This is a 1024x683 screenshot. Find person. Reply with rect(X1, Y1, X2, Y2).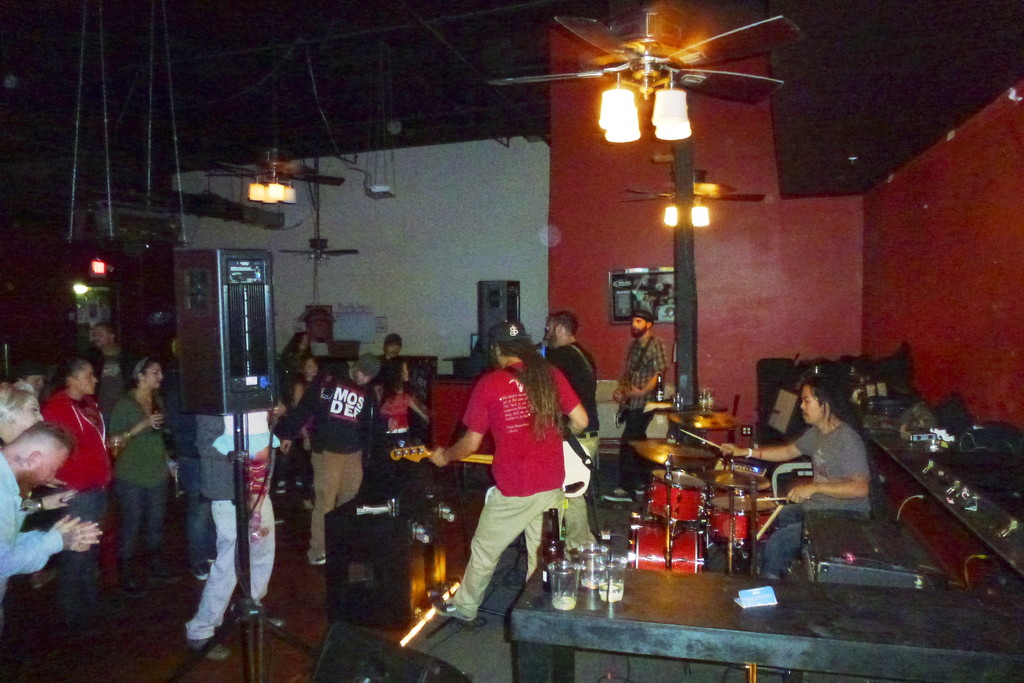
rect(0, 427, 109, 619).
